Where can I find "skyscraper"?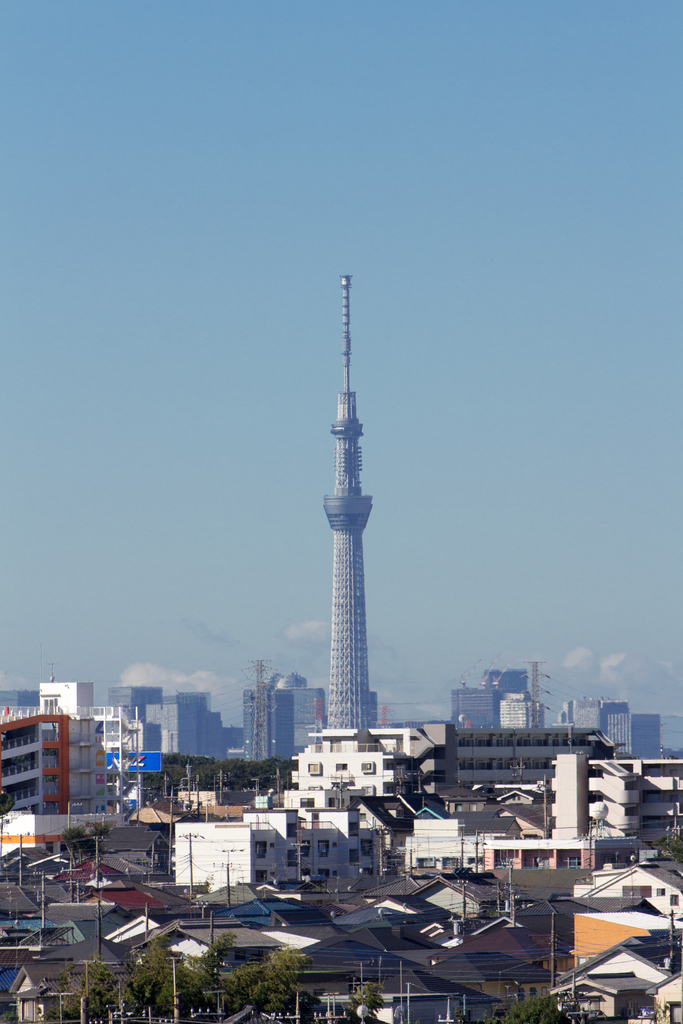
You can find it at box=[329, 278, 373, 729].
